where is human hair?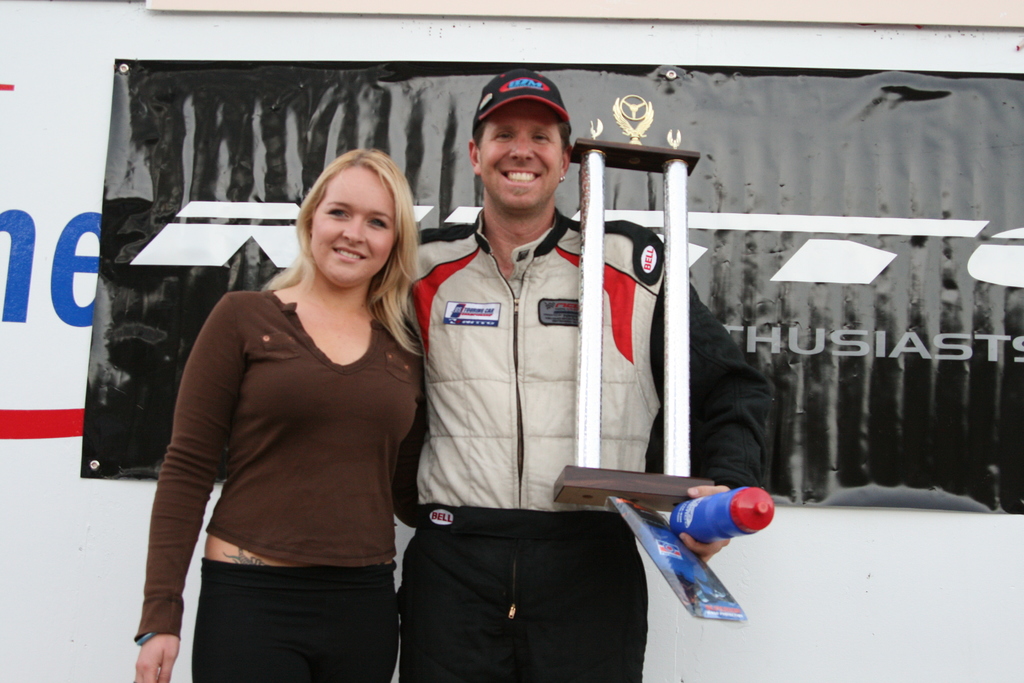
<box>285,133,413,340</box>.
